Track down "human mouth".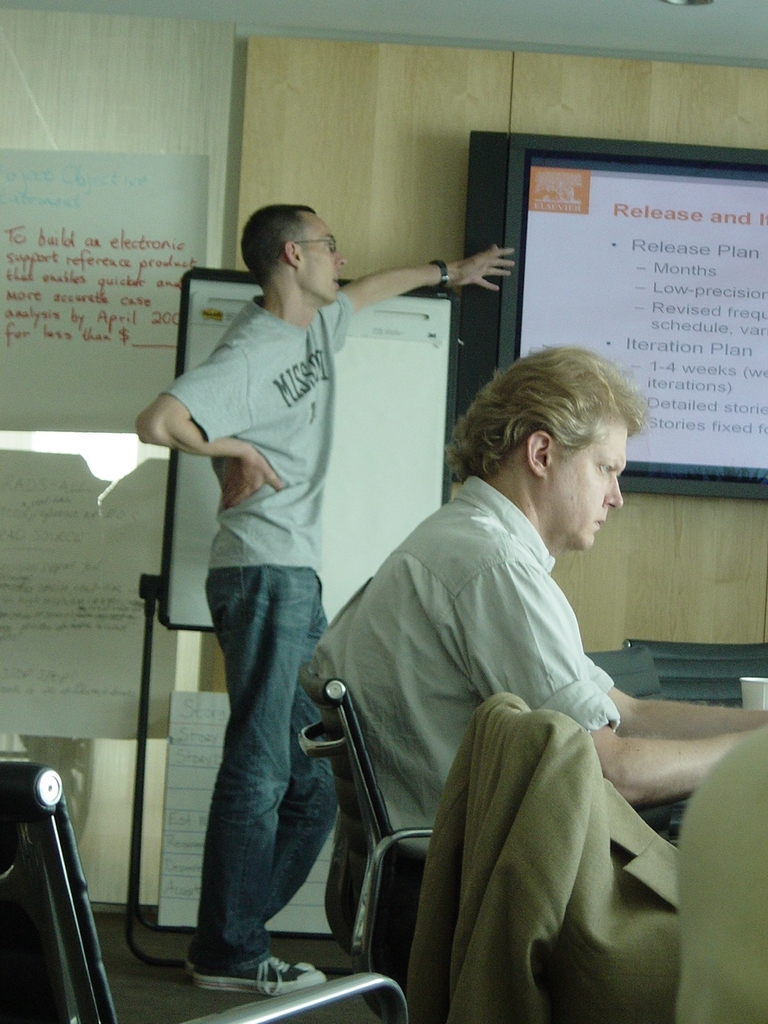
Tracked to [589,517,610,536].
